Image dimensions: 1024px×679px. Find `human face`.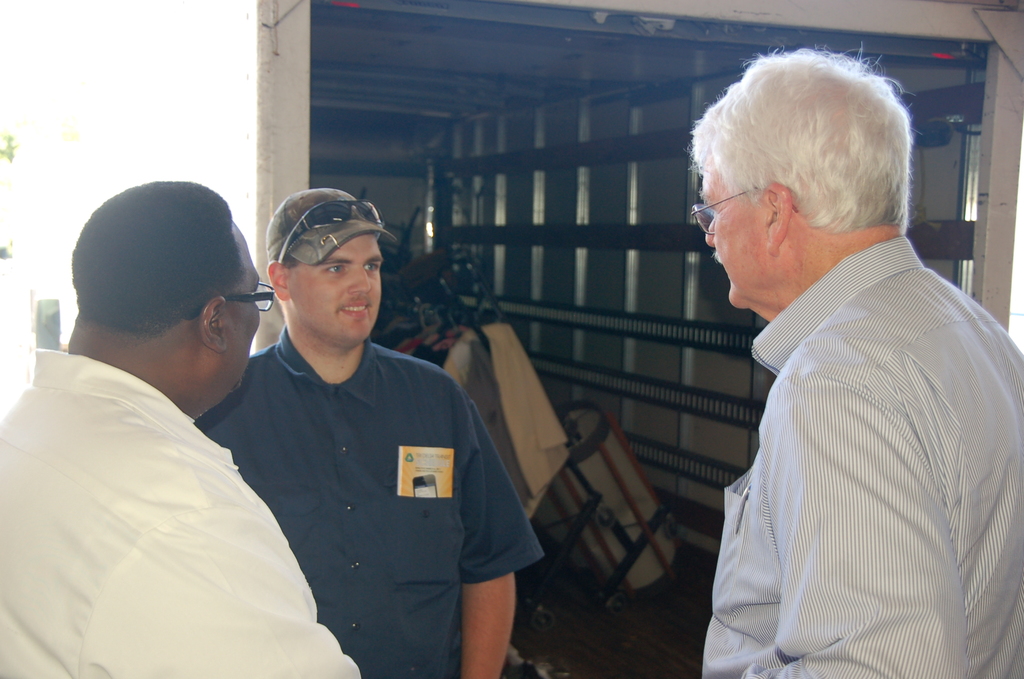
locate(225, 239, 264, 388).
